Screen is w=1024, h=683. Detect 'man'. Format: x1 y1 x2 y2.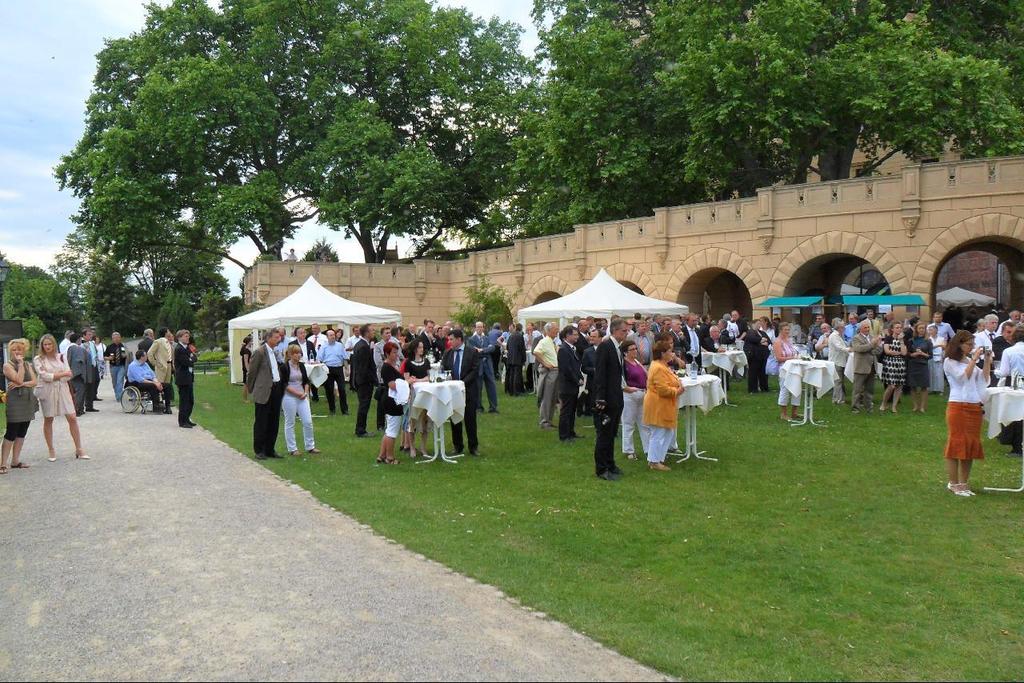
846 314 860 340.
